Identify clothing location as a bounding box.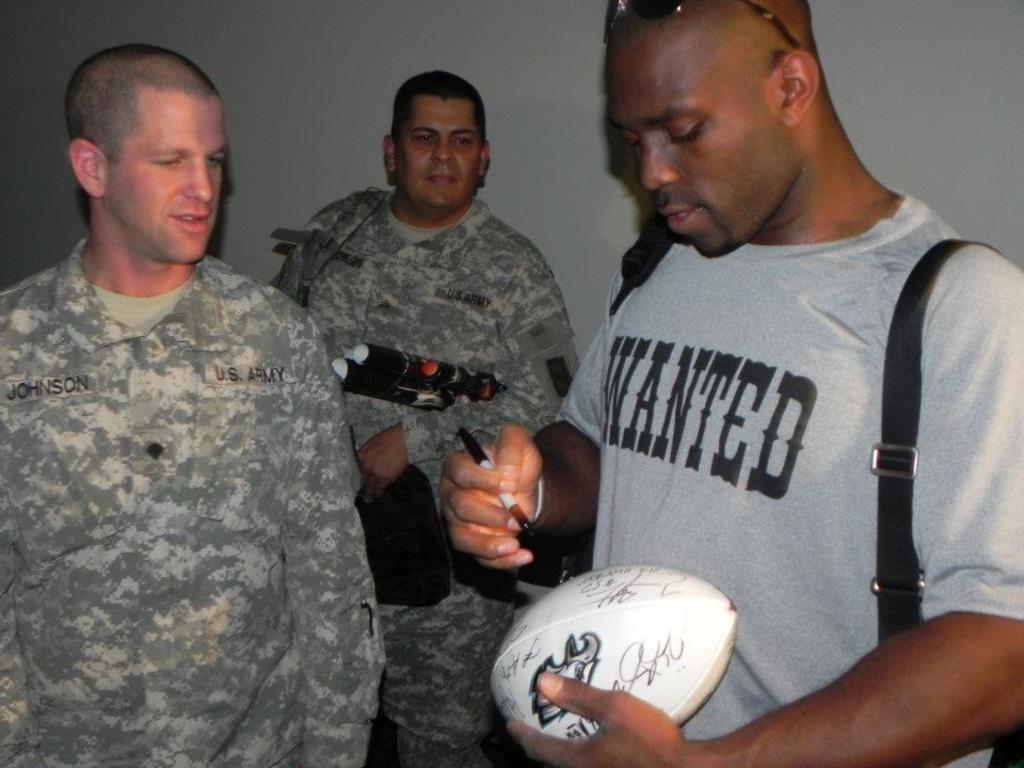
{"x1": 260, "y1": 178, "x2": 575, "y2": 766}.
